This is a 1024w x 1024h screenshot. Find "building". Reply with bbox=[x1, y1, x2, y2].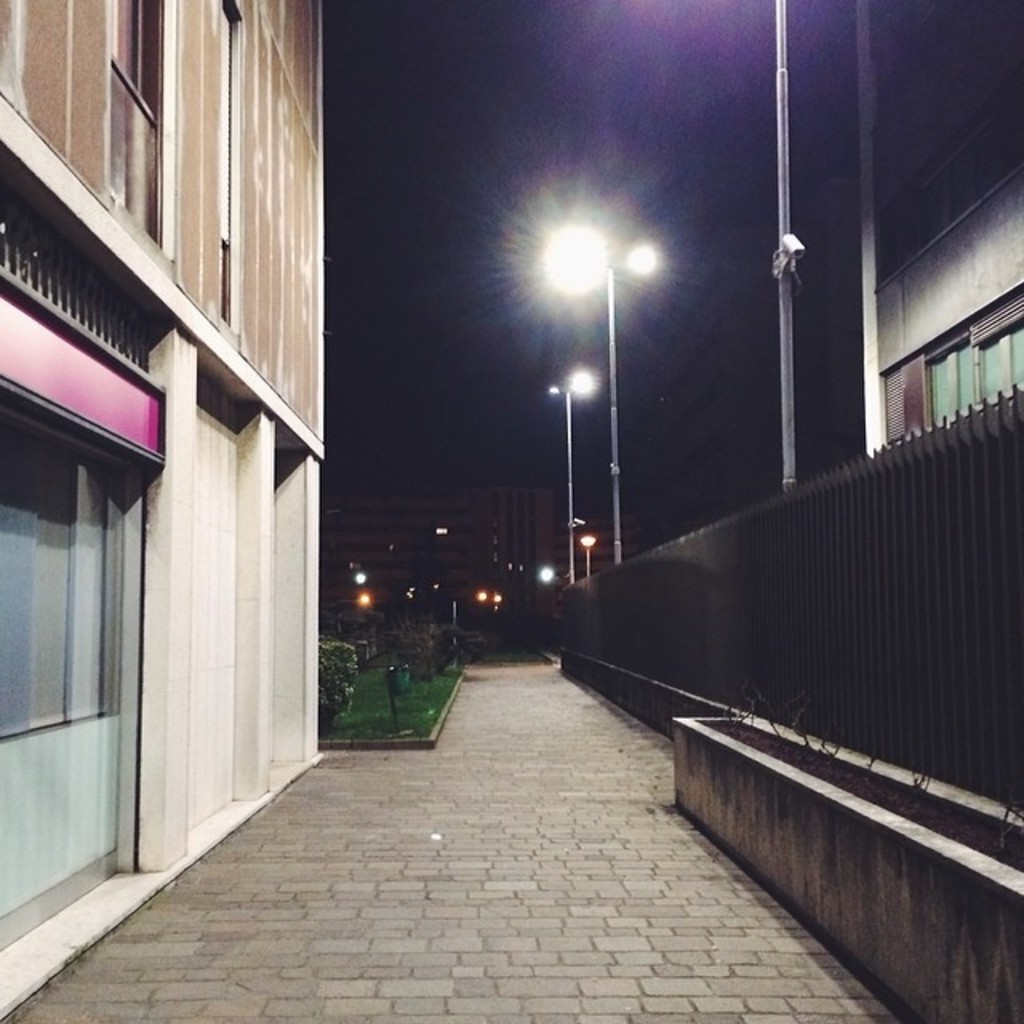
bbox=[853, 0, 1022, 453].
